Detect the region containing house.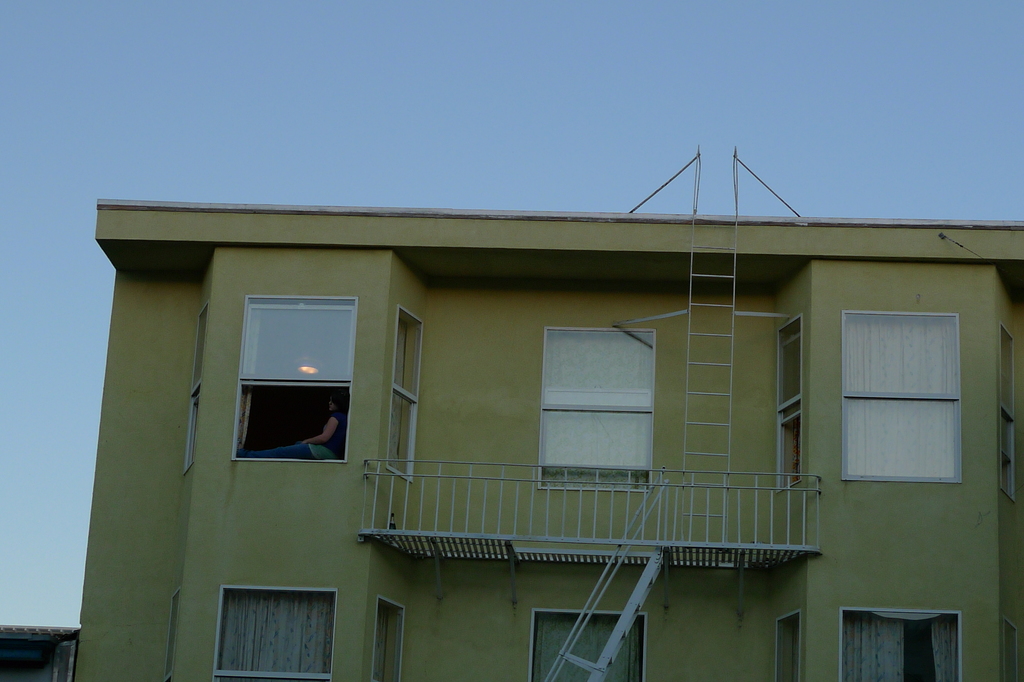
bbox(79, 147, 1009, 653).
